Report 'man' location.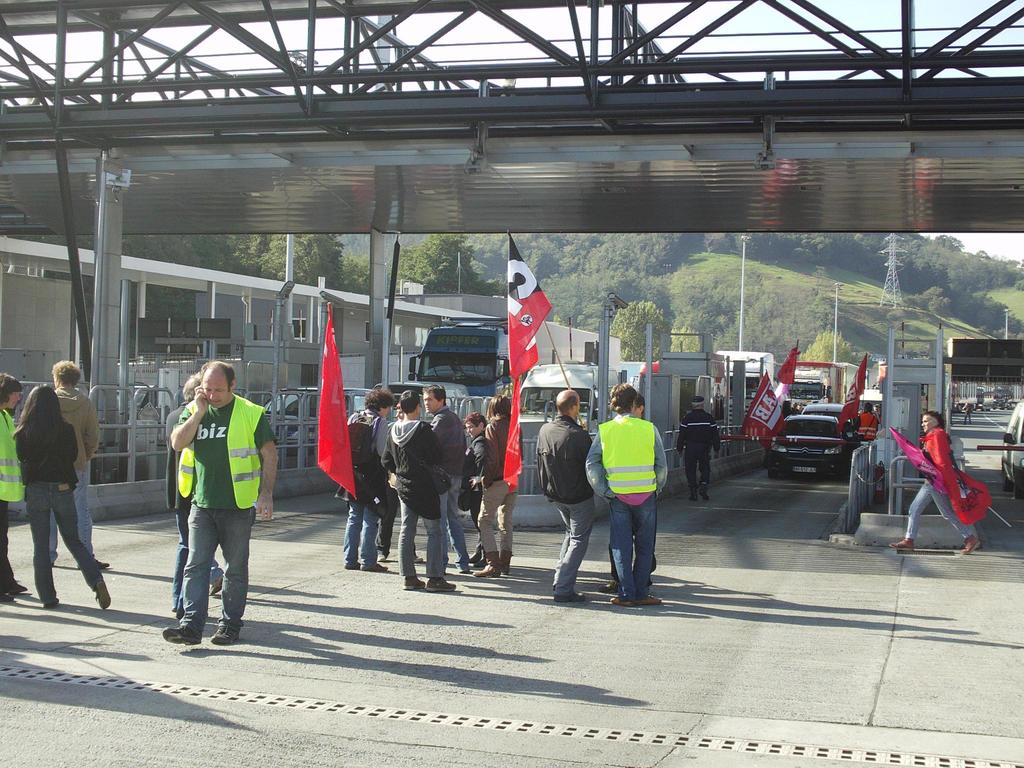
Report: <box>408,378,478,575</box>.
